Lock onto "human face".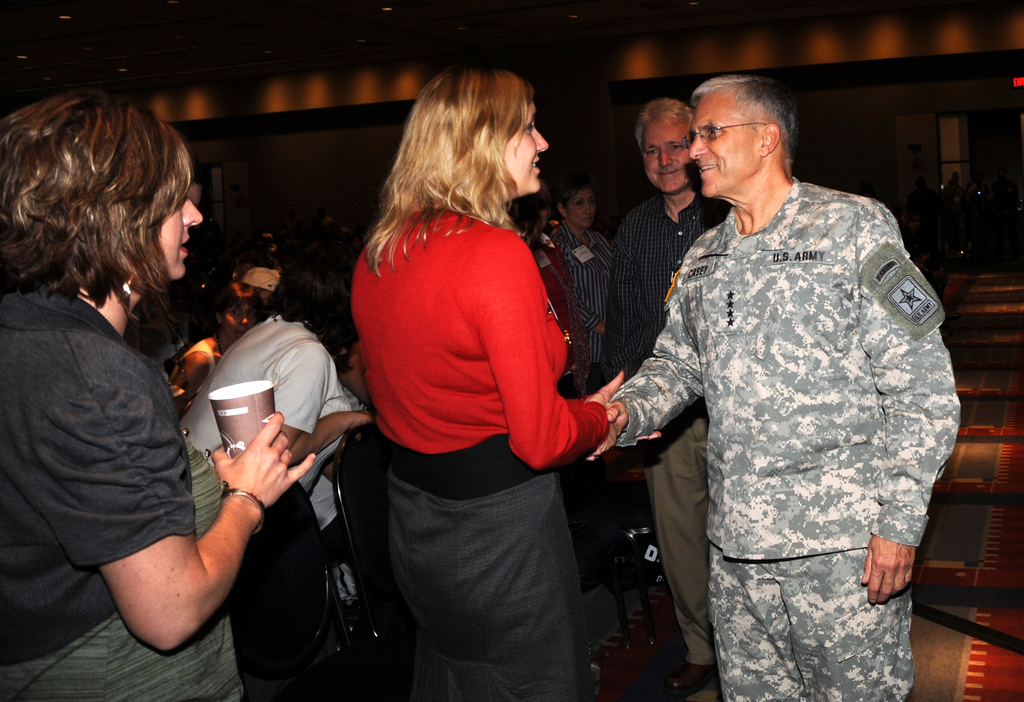
Locked: 570/192/595/225.
